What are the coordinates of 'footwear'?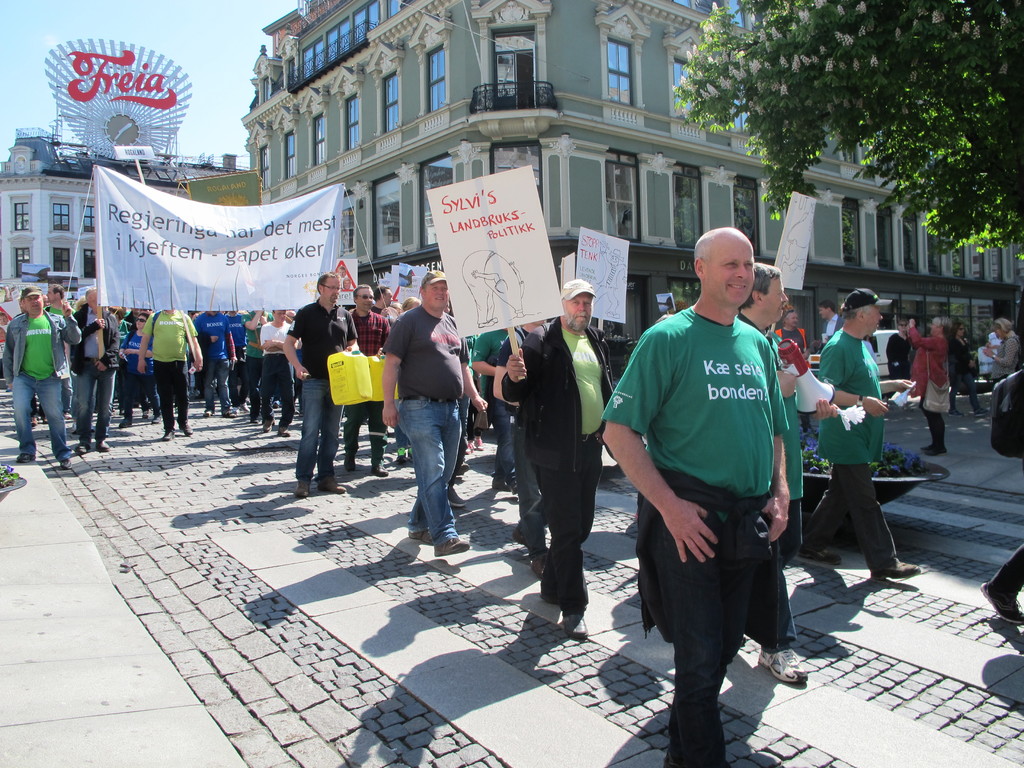
[x1=159, y1=422, x2=174, y2=440].
